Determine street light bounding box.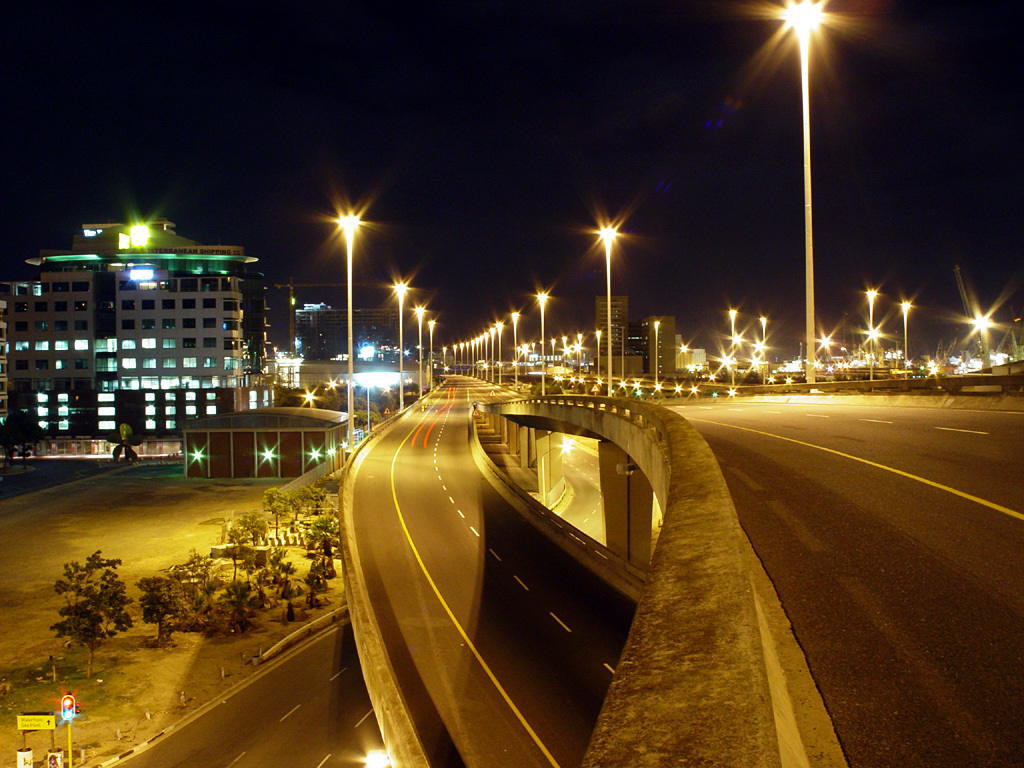
Determined: [left=417, top=296, right=433, bottom=394].
